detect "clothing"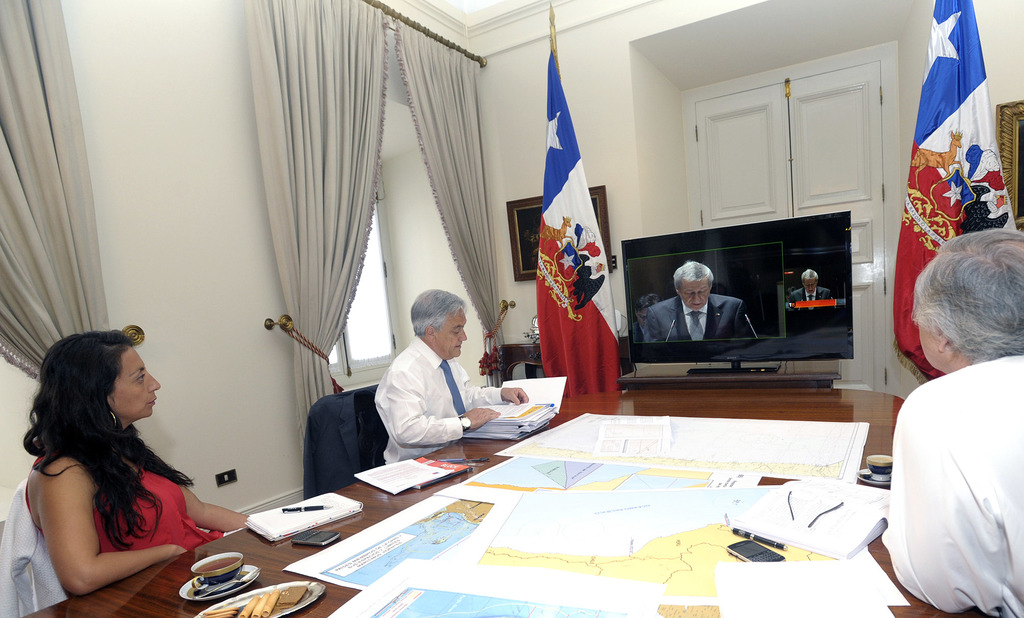
[636, 290, 749, 344]
